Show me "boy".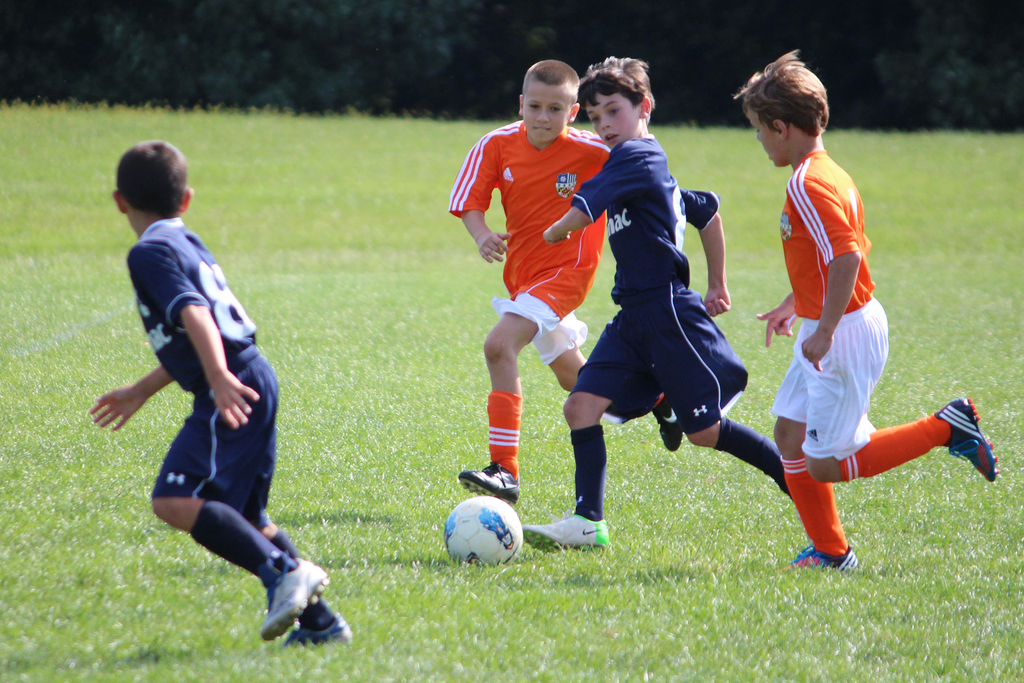
"boy" is here: <region>735, 74, 963, 591</region>.
